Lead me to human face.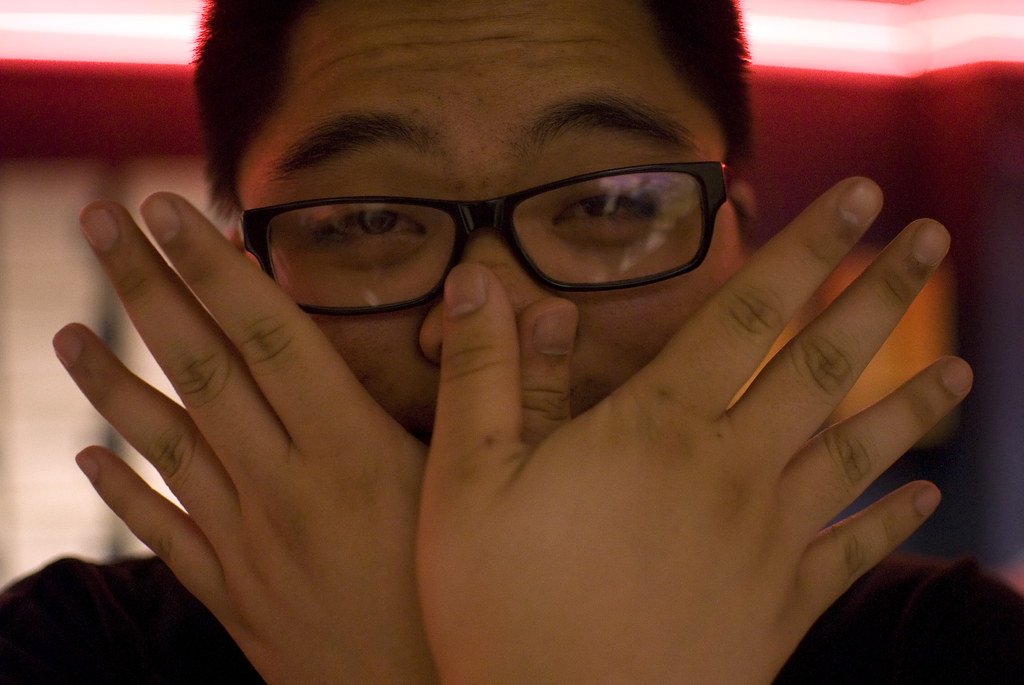
Lead to (left=232, top=0, right=748, bottom=423).
